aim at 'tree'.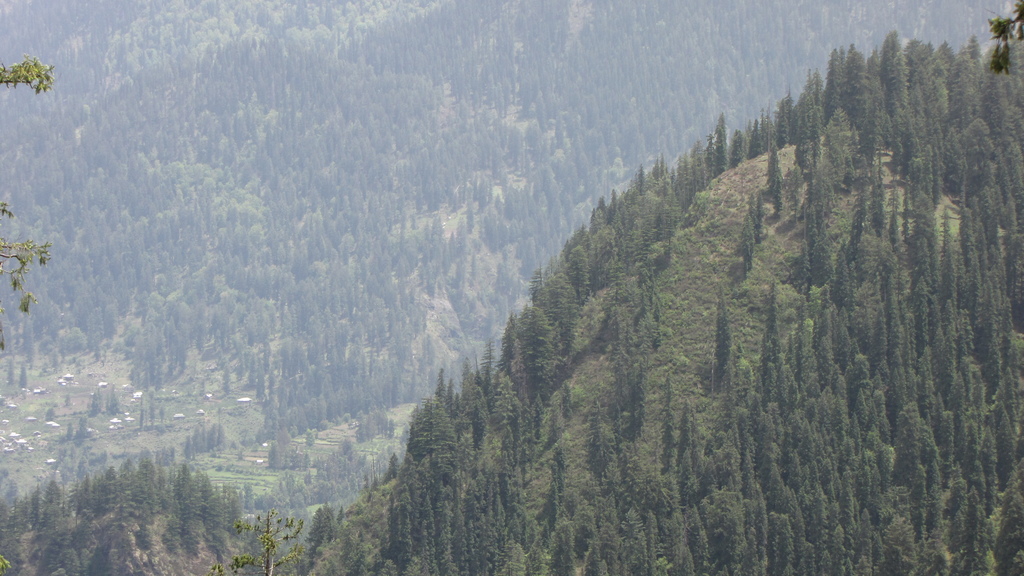
Aimed at left=0, top=45, right=61, bottom=338.
